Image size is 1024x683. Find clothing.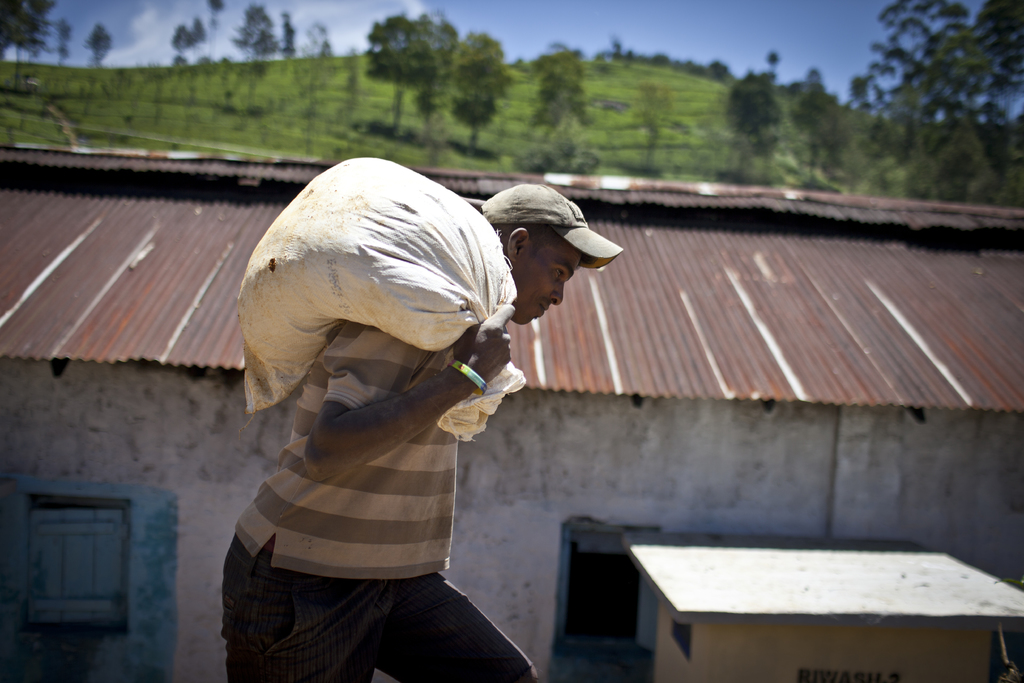
BBox(183, 329, 543, 659).
